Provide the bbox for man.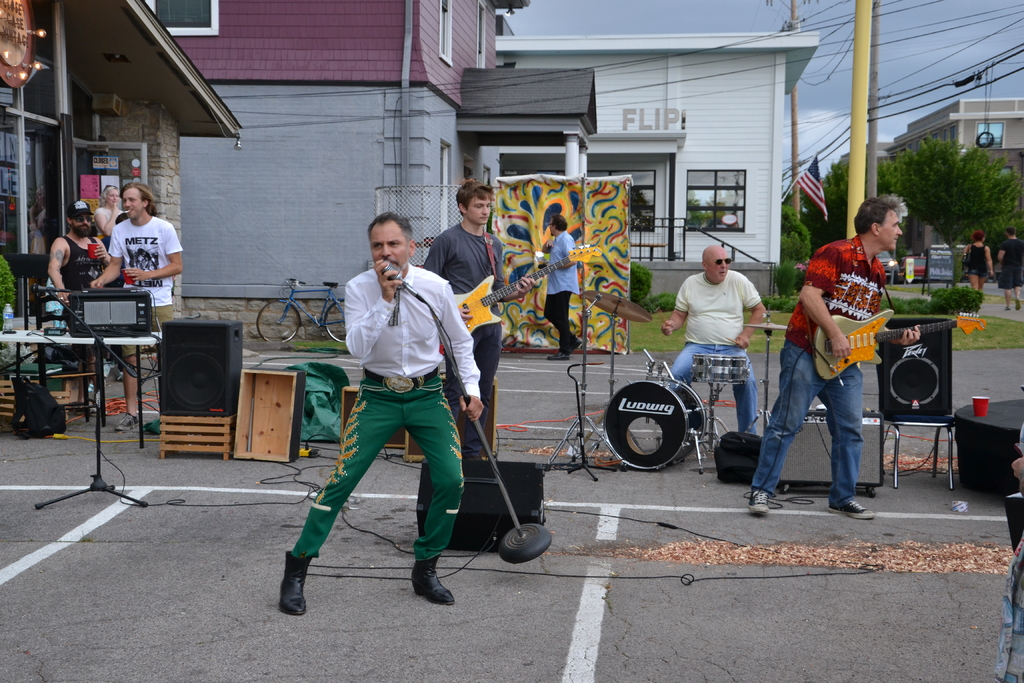
[534, 210, 579, 367].
